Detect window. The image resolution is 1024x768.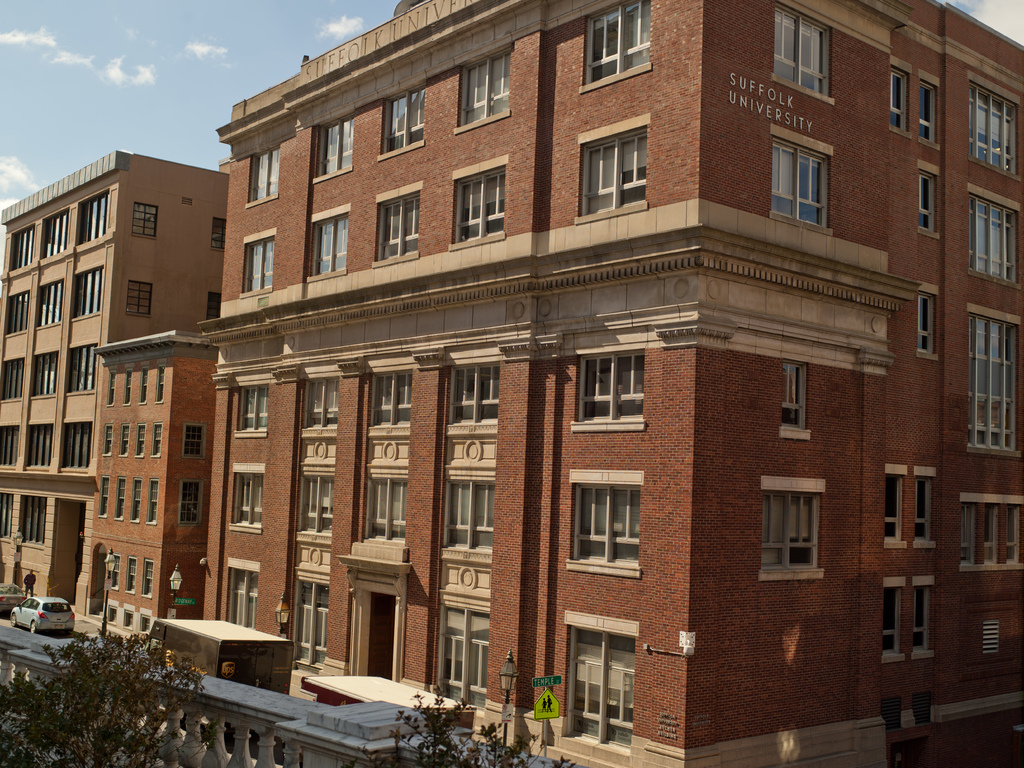
box(913, 573, 937, 660).
